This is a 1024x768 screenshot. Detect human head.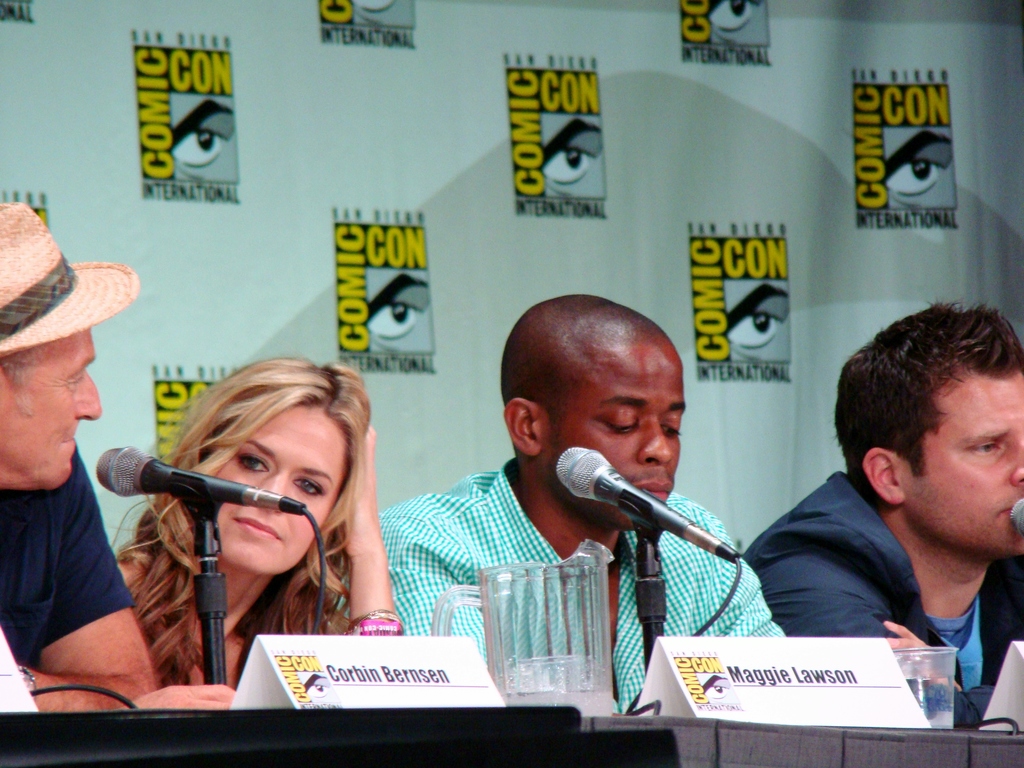
pyautogui.locateOnScreen(499, 299, 684, 532).
